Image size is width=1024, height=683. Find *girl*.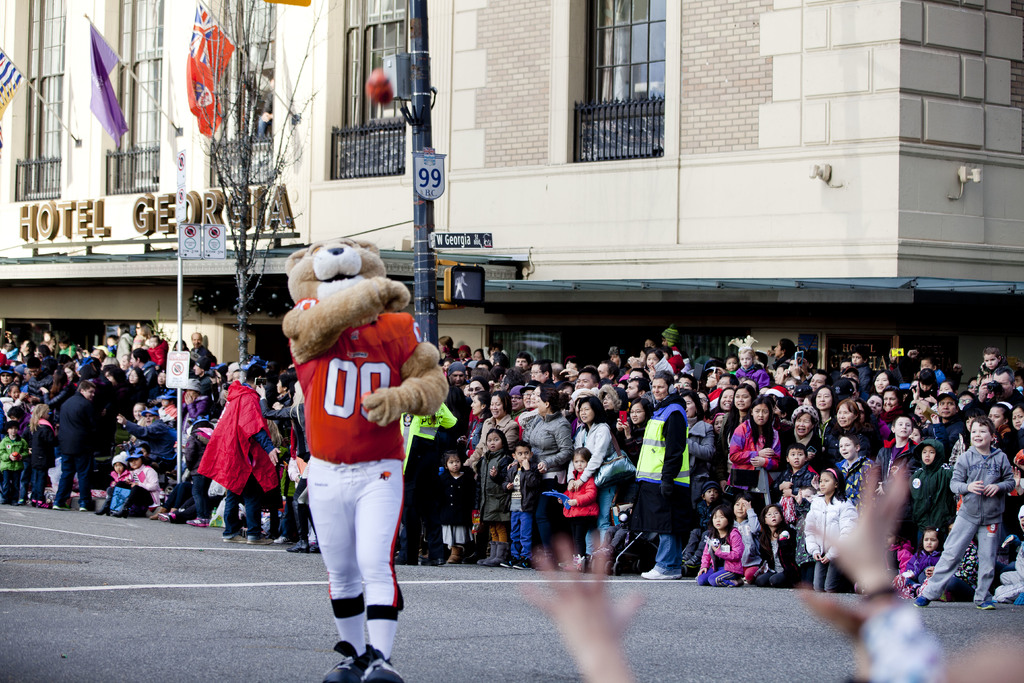
<region>116, 323, 133, 366</region>.
